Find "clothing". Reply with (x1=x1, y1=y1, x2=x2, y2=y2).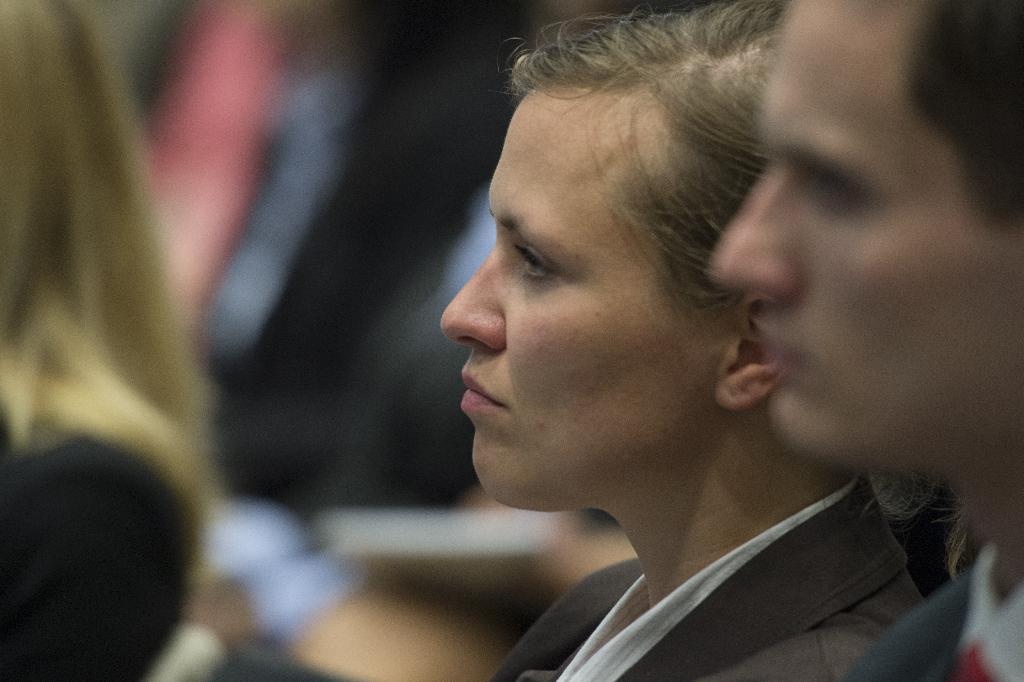
(x1=205, y1=33, x2=398, y2=411).
